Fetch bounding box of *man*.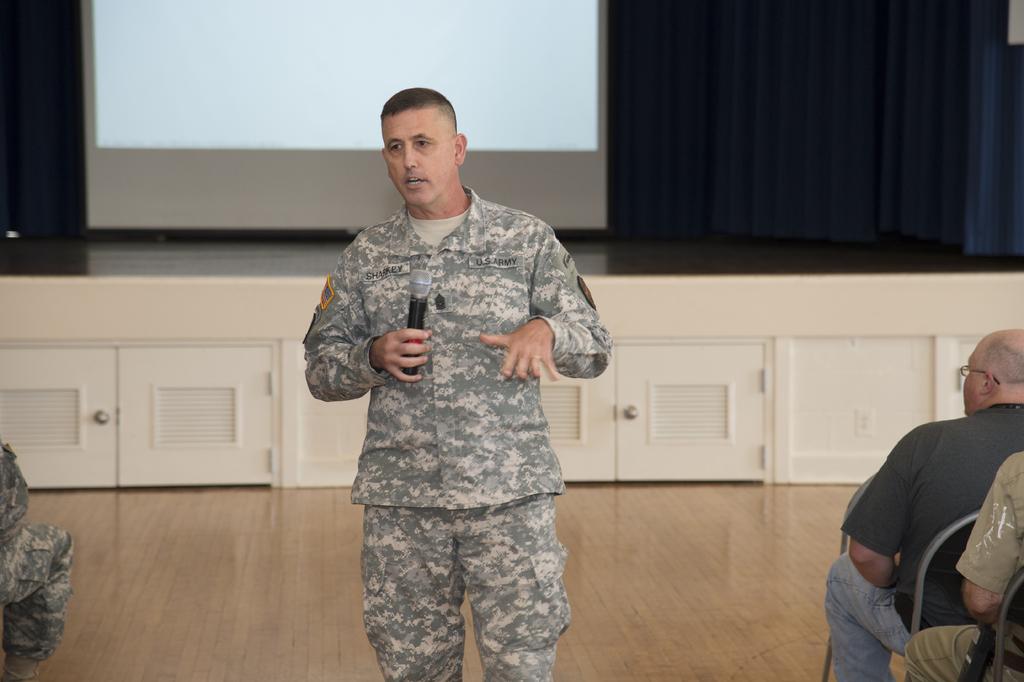
Bbox: [x1=908, y1=447, x2=1023, y2=681].
